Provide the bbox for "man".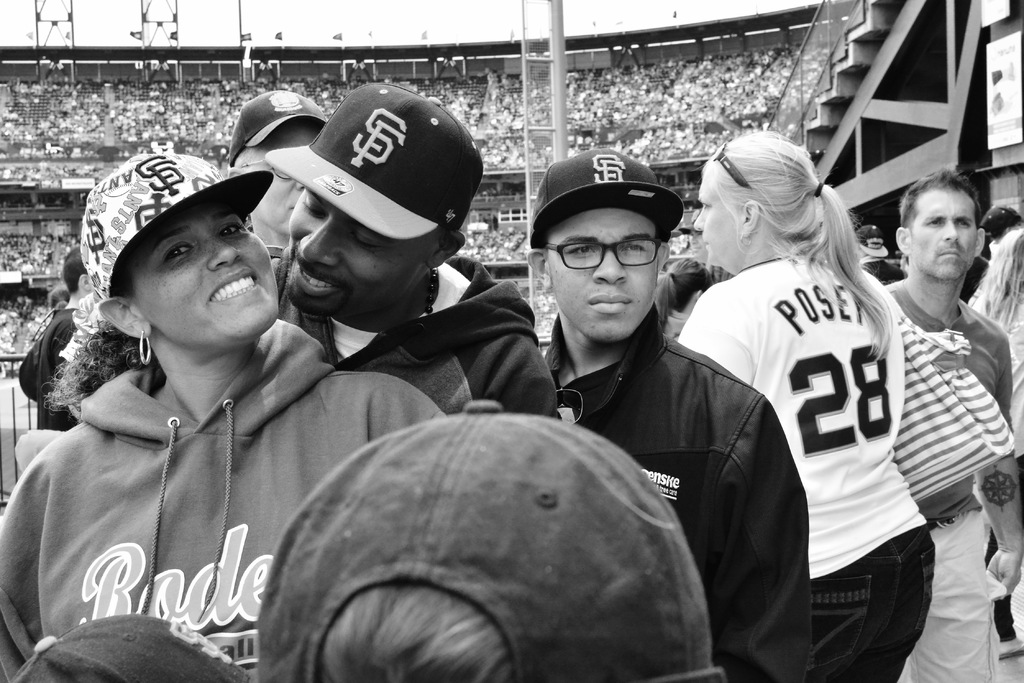
rect(227, 86, 325, 246).
